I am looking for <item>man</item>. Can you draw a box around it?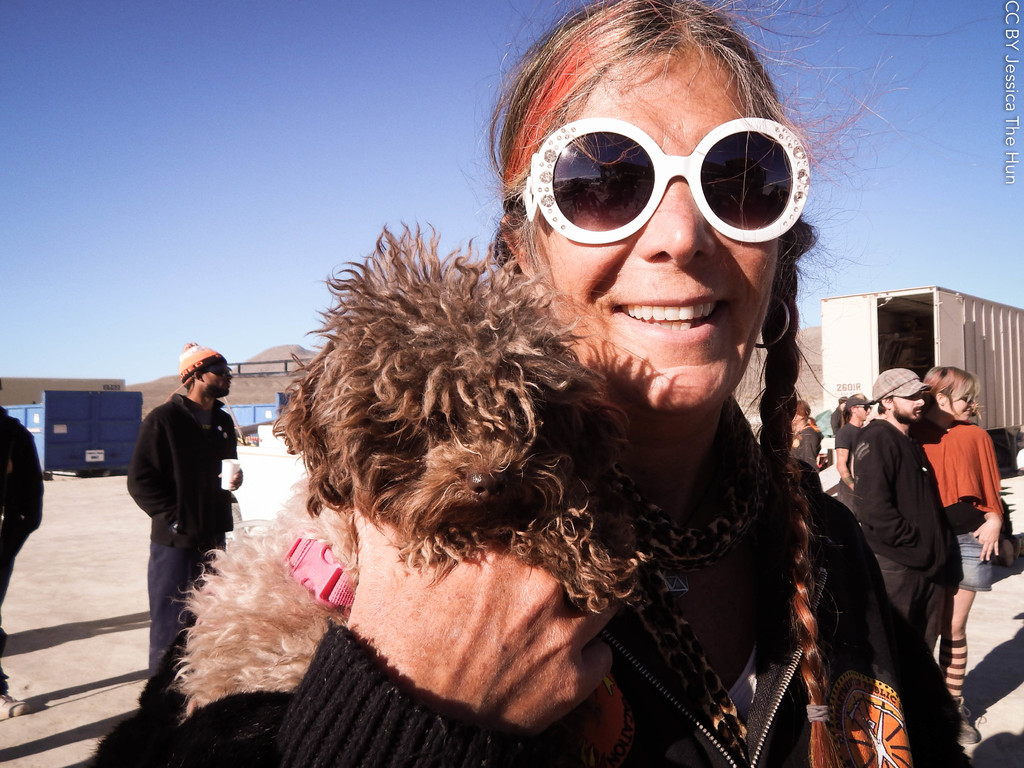
Sure, the bounding box is region(853, 367, 962, 658).
